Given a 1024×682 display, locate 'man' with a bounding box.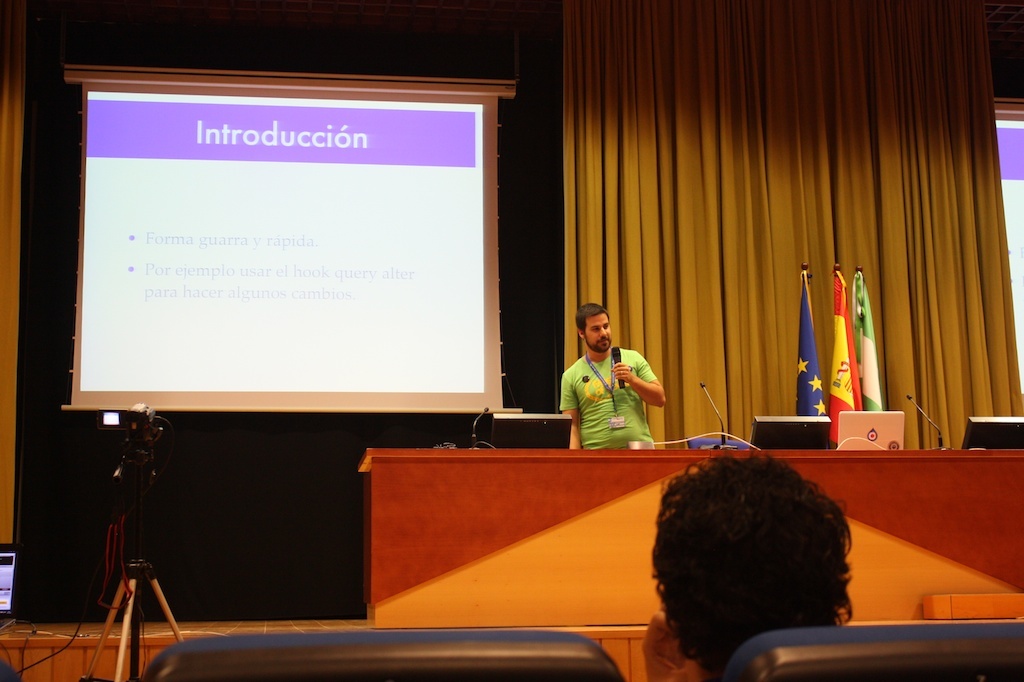
Located: {"left": 564, "top": 310, "right": 682, "bottom": 453}.
